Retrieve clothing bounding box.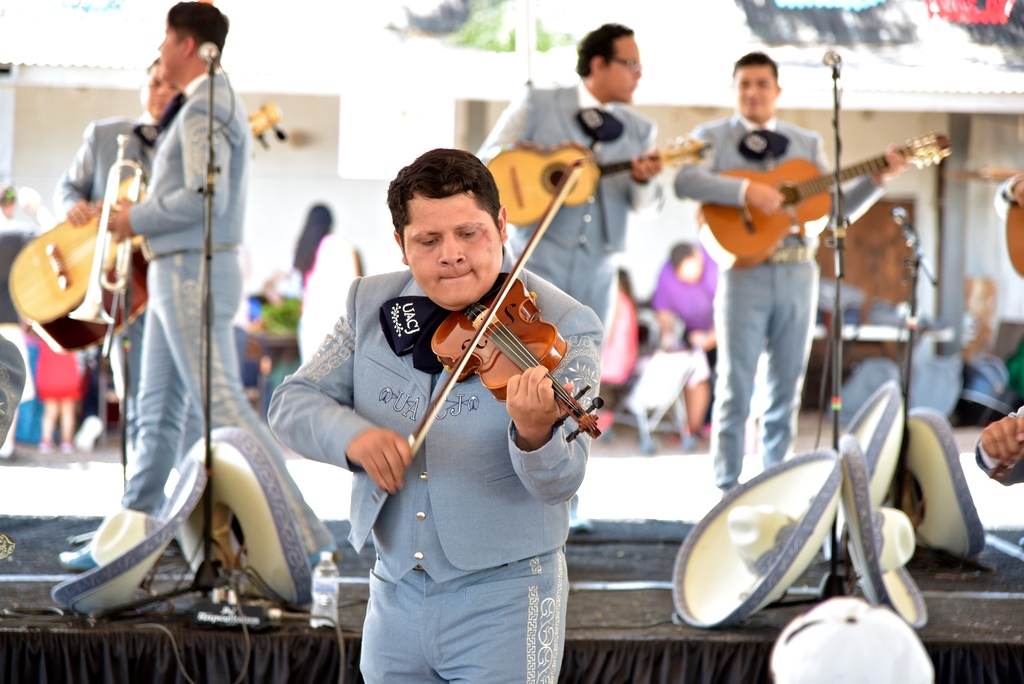
Bounding box: BBox(476, 82, 661, 341).
